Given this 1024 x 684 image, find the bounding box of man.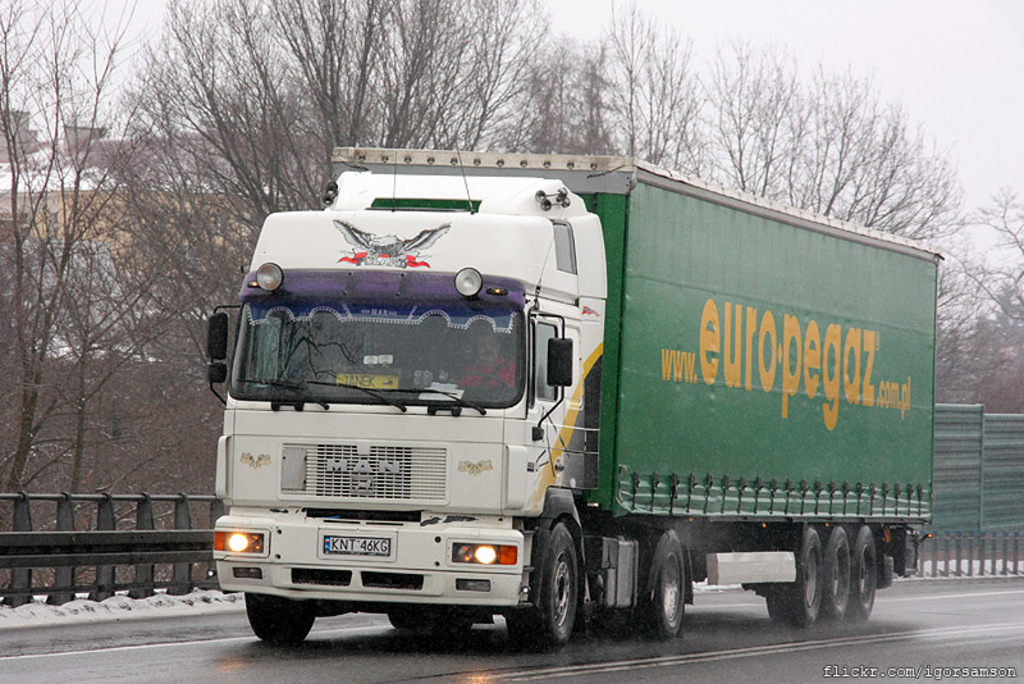
detection(452, 322, 524, 402).
